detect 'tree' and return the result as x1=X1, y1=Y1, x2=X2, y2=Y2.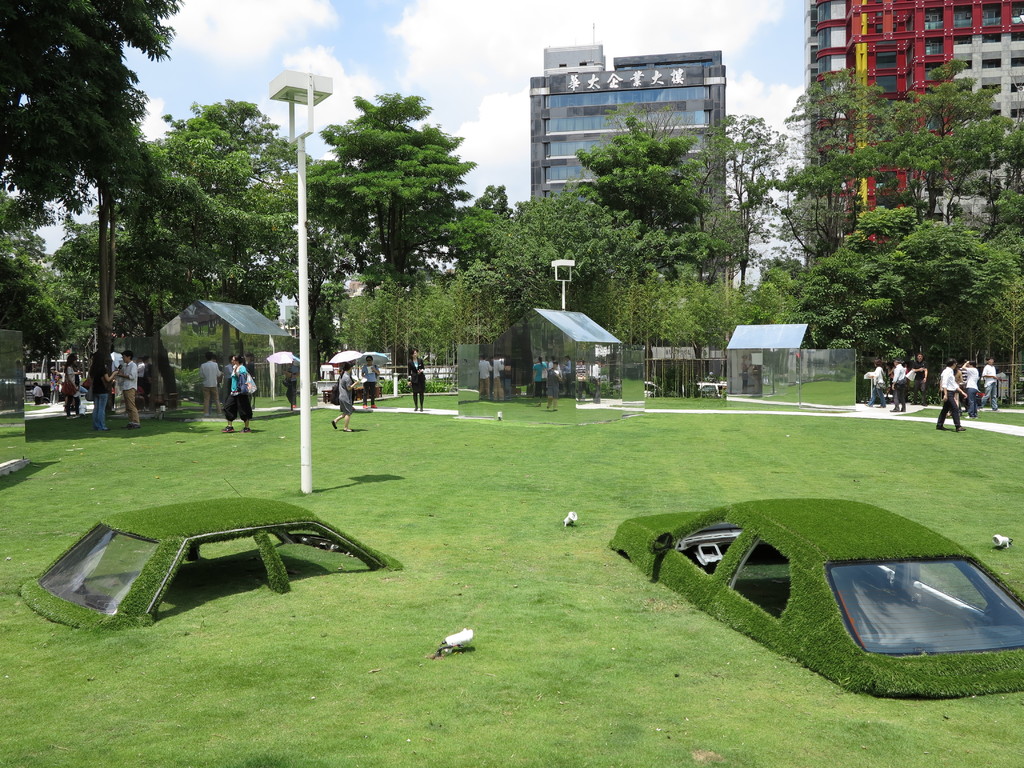
x1=109, y1=90, x2=294, y2=351.
